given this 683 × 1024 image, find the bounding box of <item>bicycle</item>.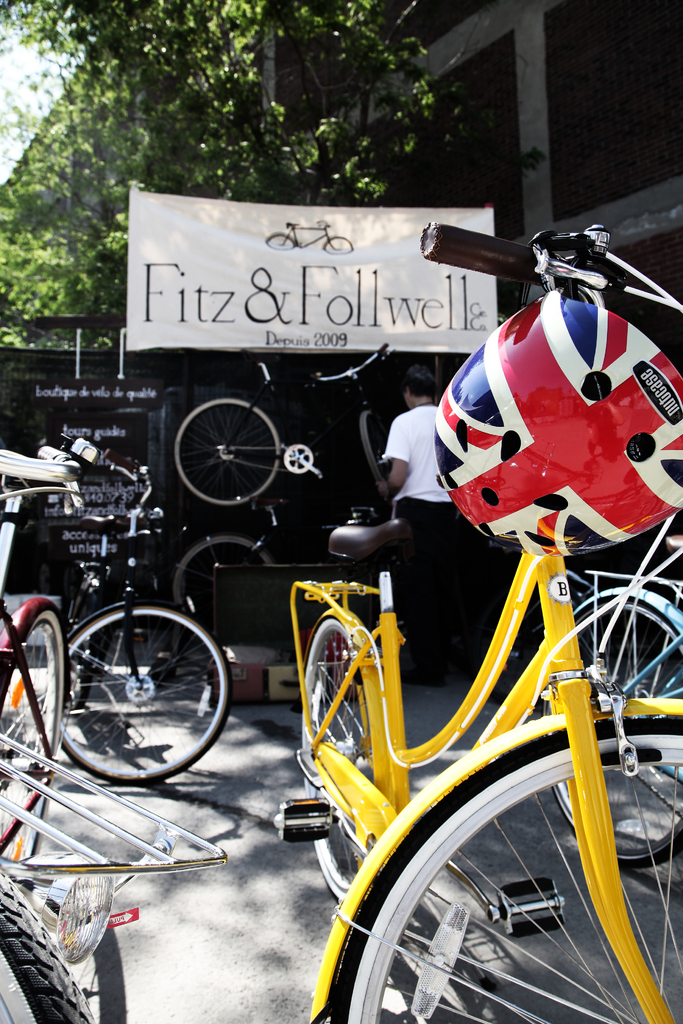
crop(0, 442, 226, 1023).
